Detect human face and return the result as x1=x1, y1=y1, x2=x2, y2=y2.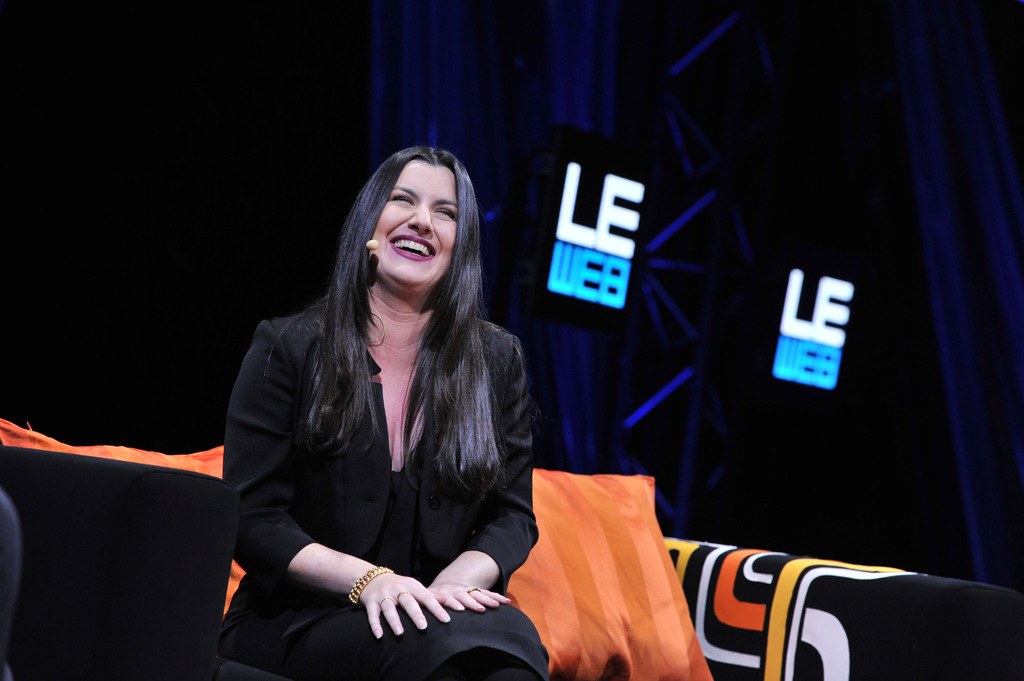
x1=368, y1=161, x2=458, y2=285.
